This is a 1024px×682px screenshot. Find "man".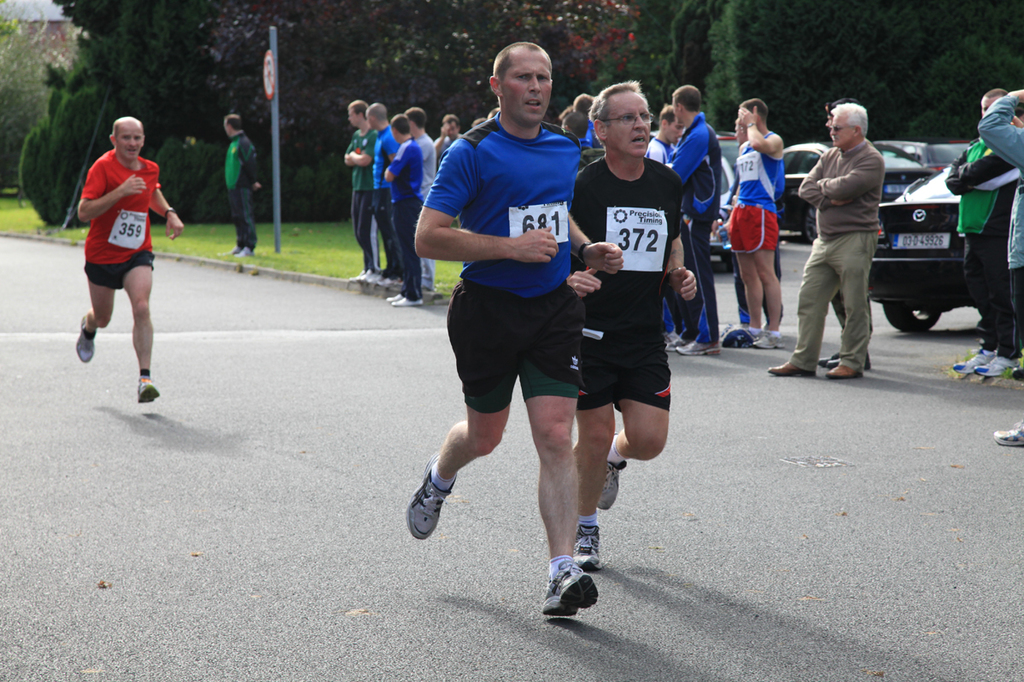
Bounding box: select_region(816, 95, 869, 370).
